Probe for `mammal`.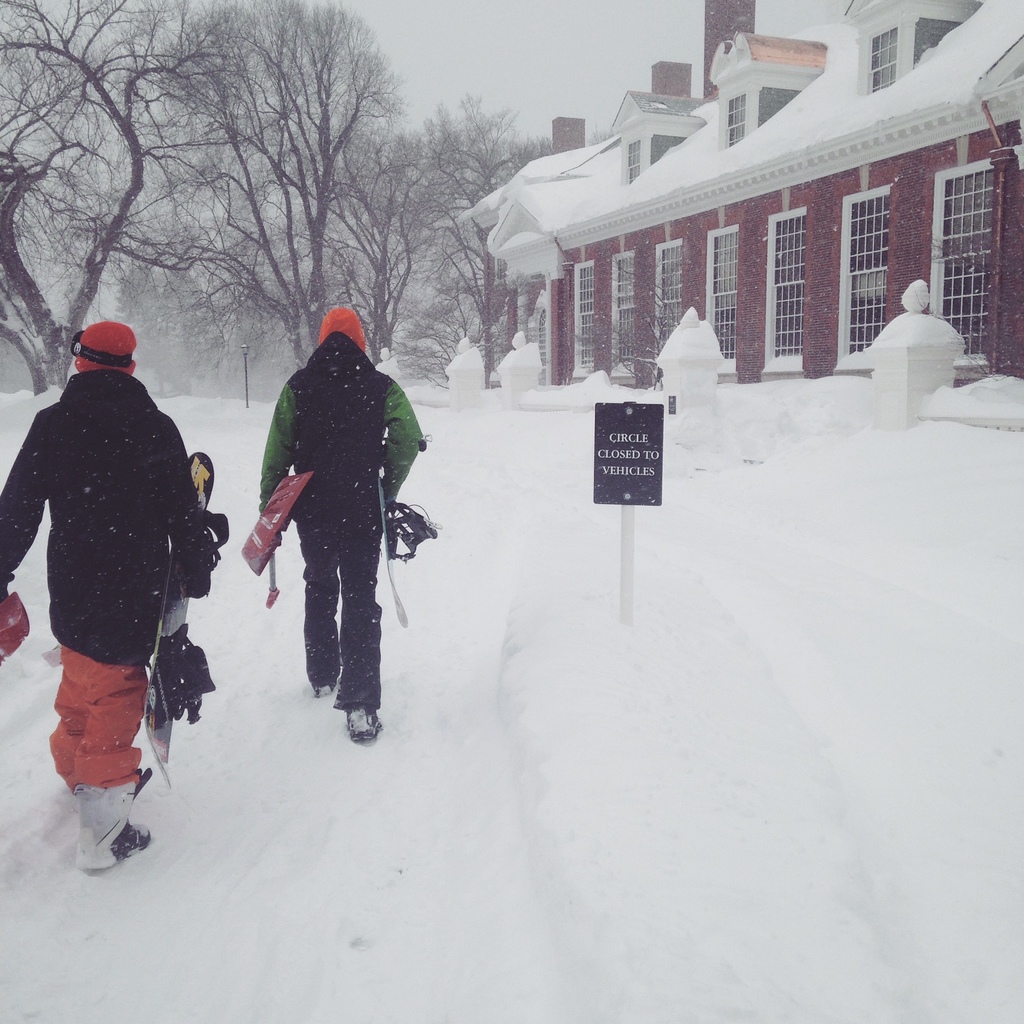
Probe result: l=267, t=332, r=423, b=769.
